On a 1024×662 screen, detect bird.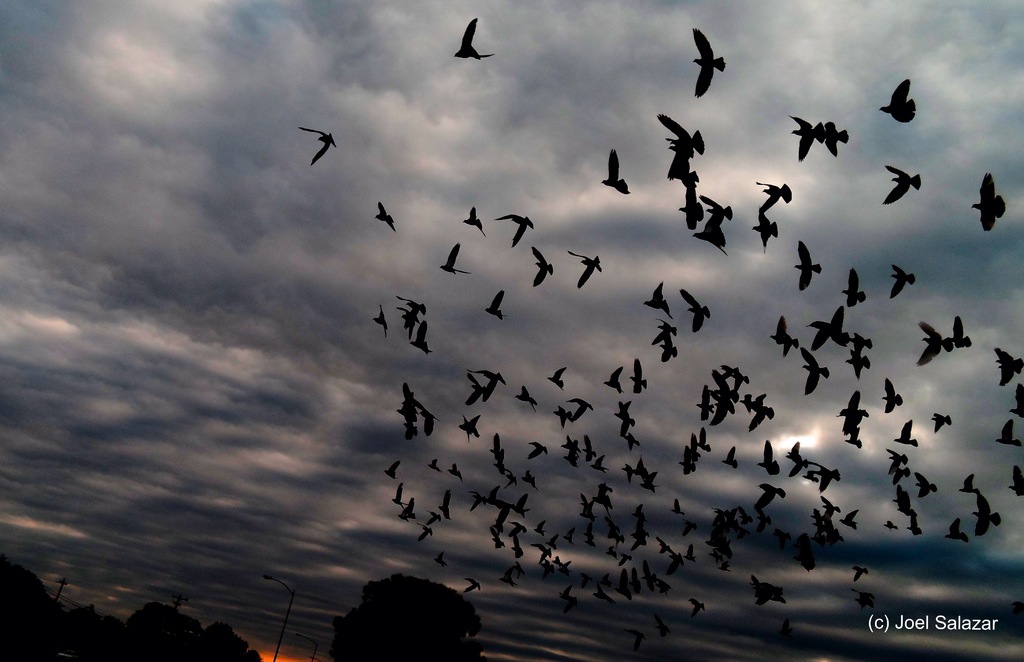
[295, 122, 339, 167].
